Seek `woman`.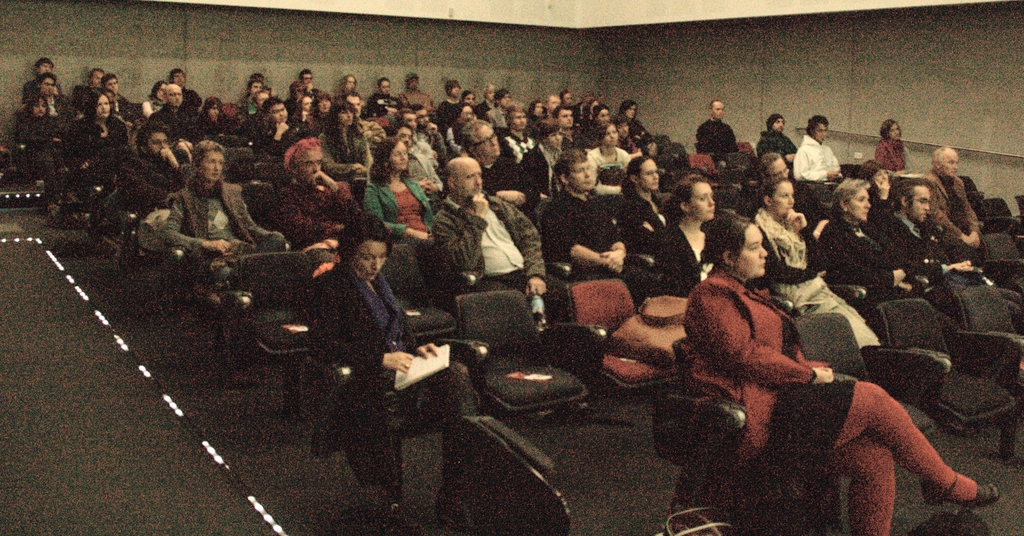
bbox(288, 214, 493, 511).
